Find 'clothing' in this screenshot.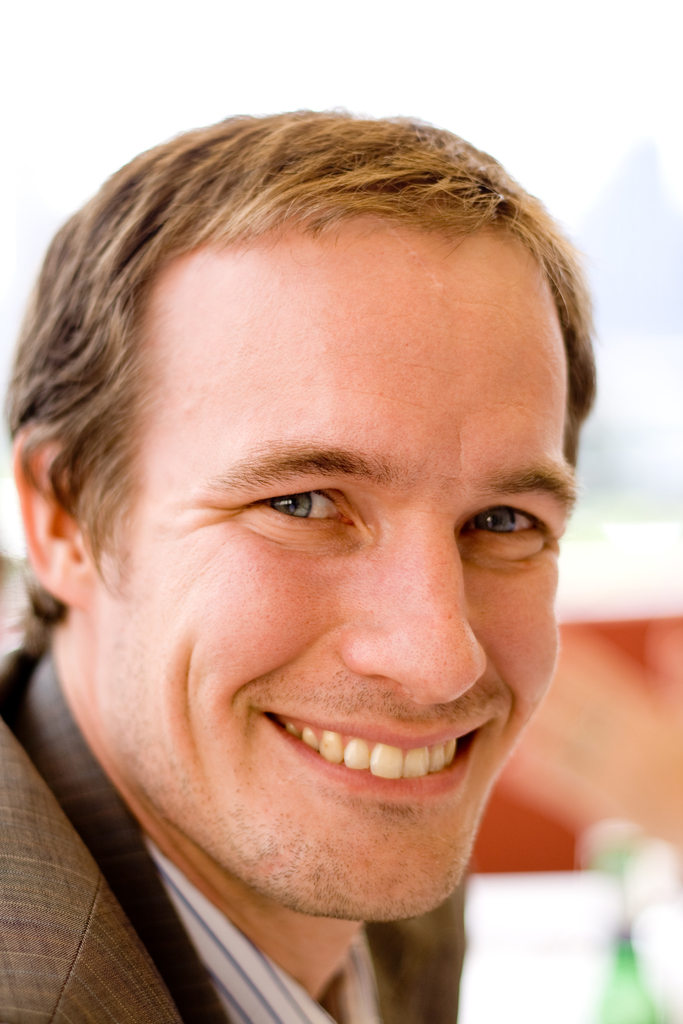
The bounding box for 'clothing' is [x1=0, y1=624, x2=482, y2=1023].
